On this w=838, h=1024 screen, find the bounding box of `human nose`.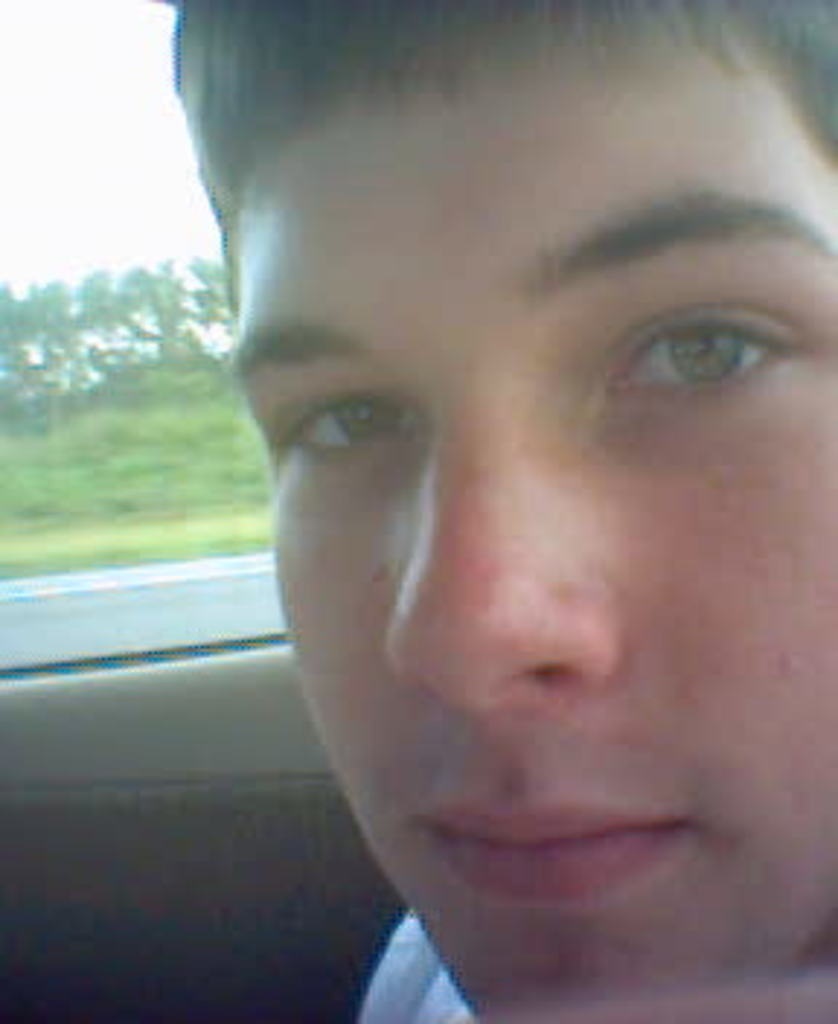
Bounding box: region(384, 390, 617, 701).
